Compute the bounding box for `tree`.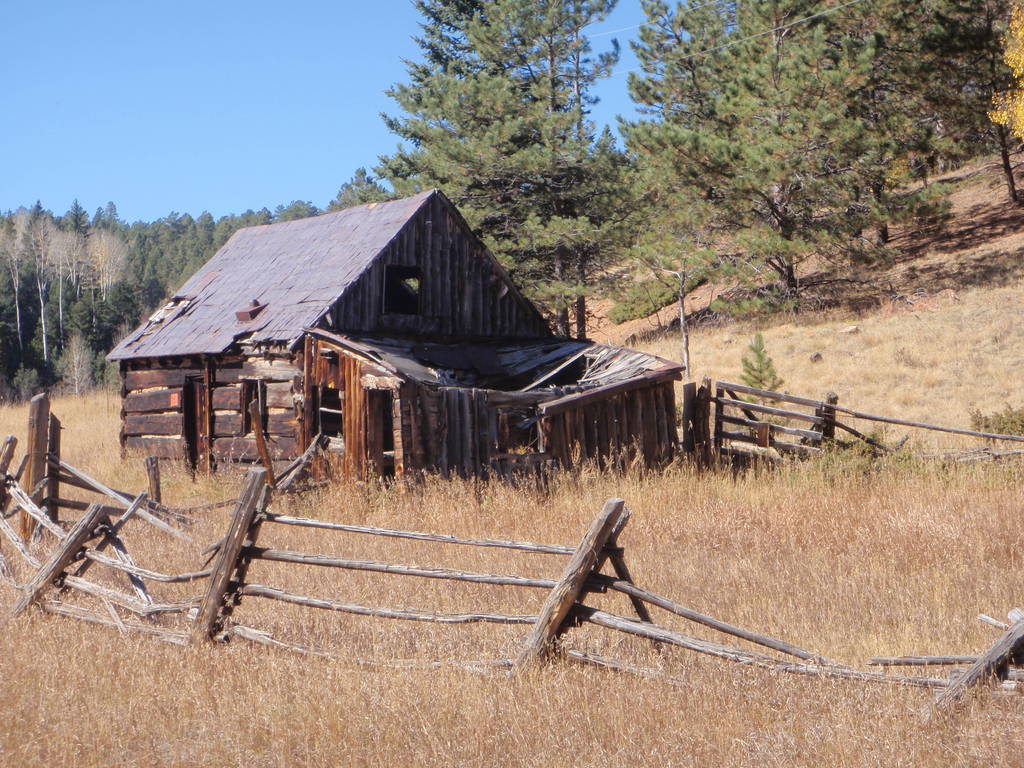
crop(291, 0, 649, 445).
